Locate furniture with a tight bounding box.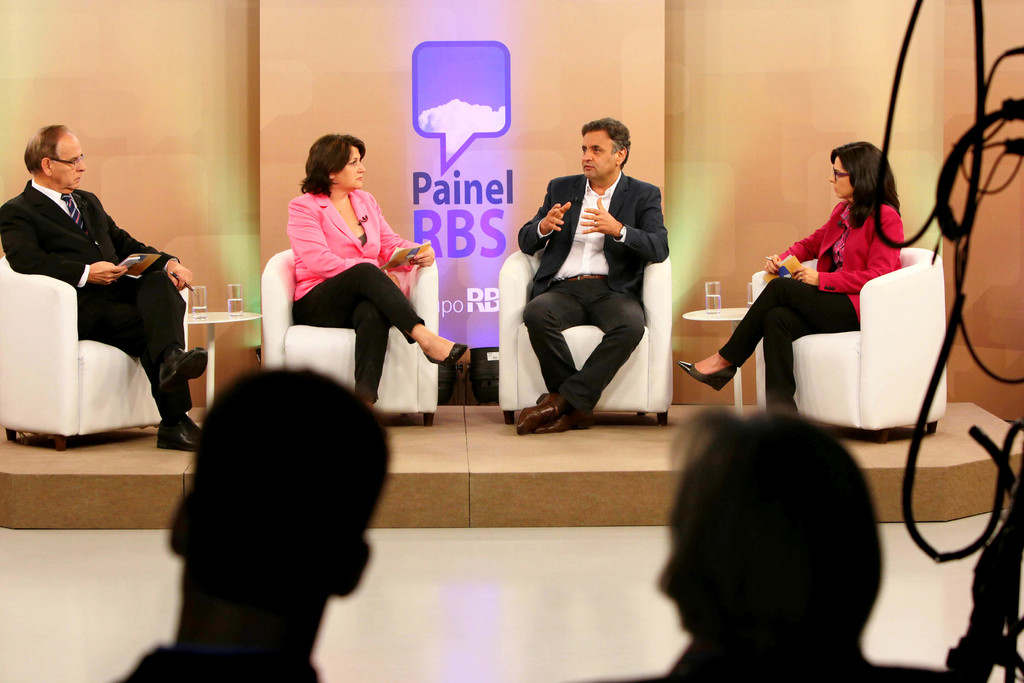
box=[682, 306, 751, 415].
